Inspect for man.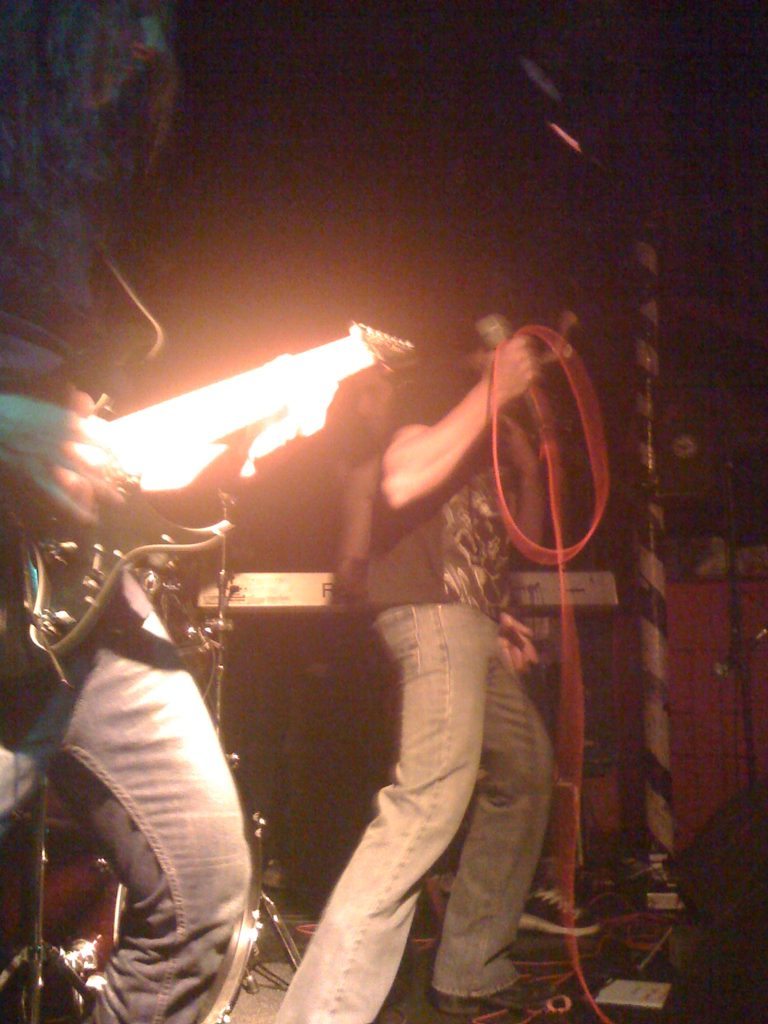
Inspection: {"x1": 0, "y1": 0, "x2": 256, "y2": 1023}.
